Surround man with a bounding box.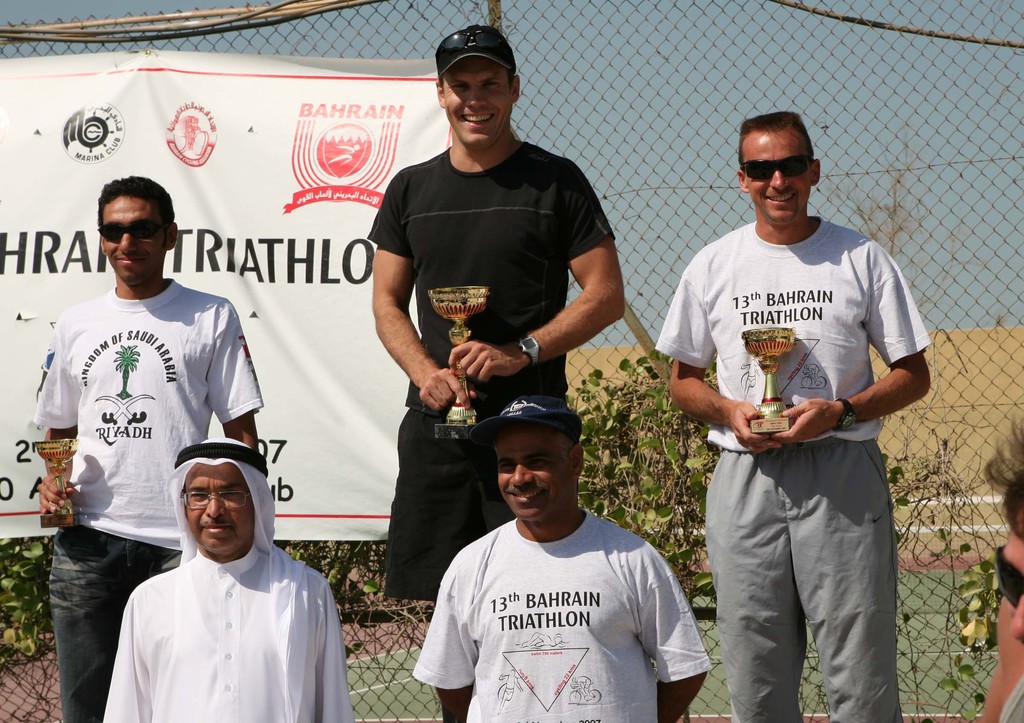
x1=413 y1=398 x2=712 y2=722.
